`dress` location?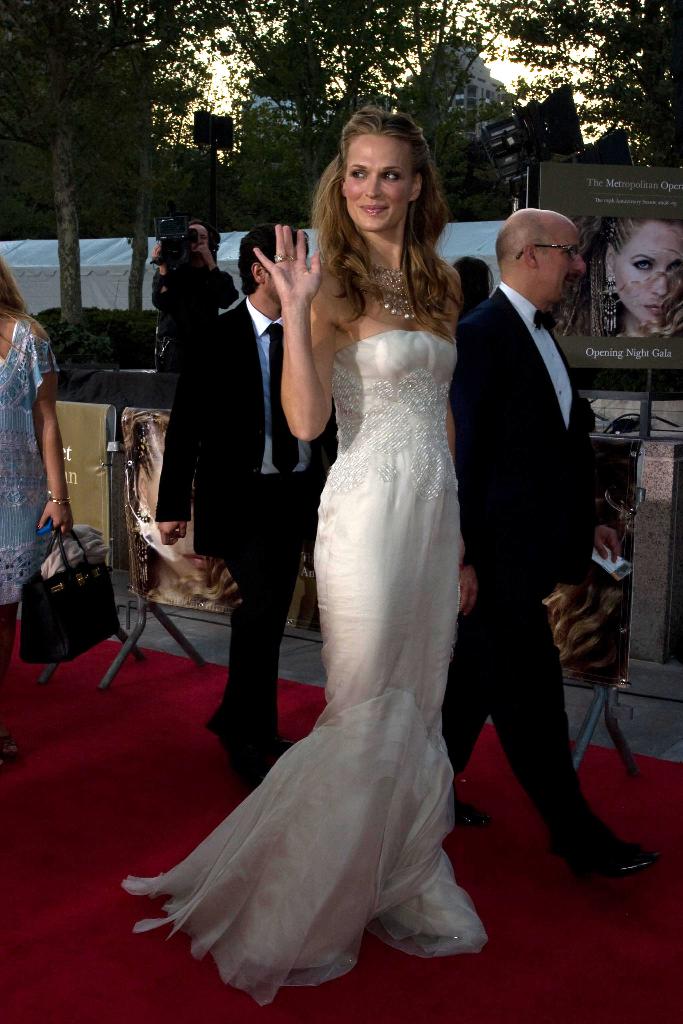
[138, 368, 471, 990]
